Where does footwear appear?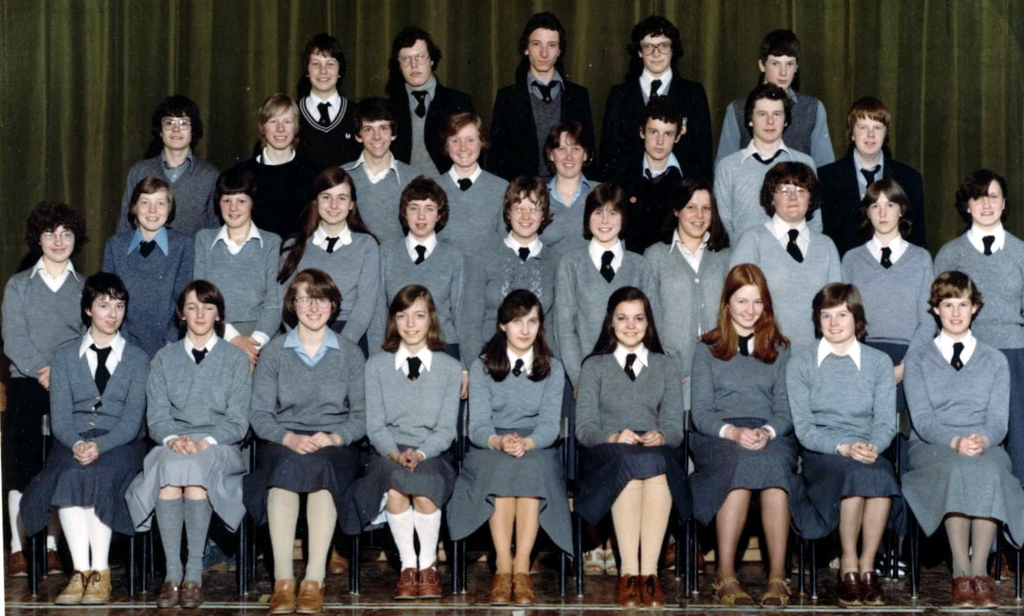
Appears at bbox=[492, 570, 517, 603].
